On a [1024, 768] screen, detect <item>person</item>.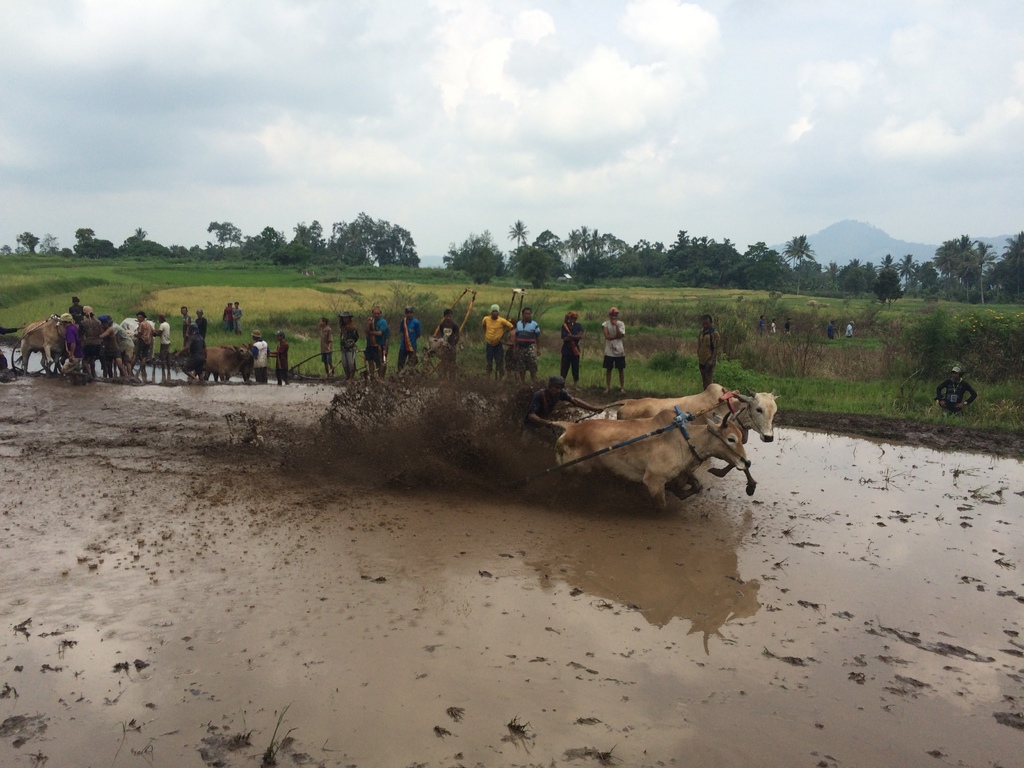
[786, 315, 791, 336].
